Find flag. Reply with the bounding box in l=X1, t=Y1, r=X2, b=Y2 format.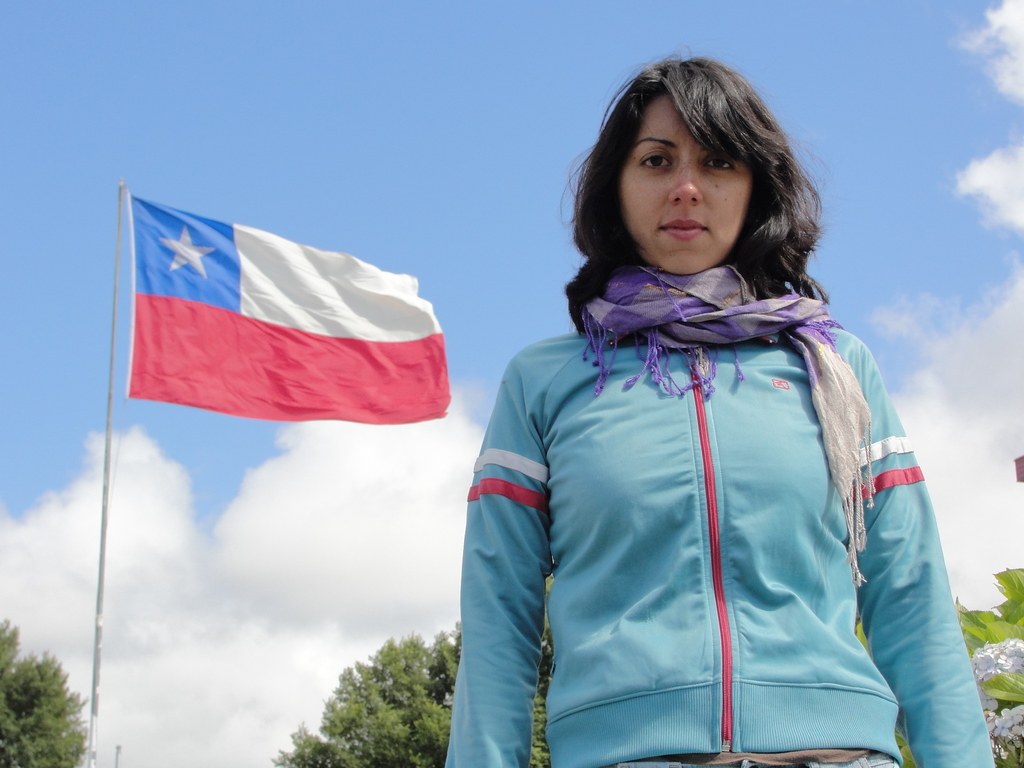
l=118, t=187, r=451, b=428.
